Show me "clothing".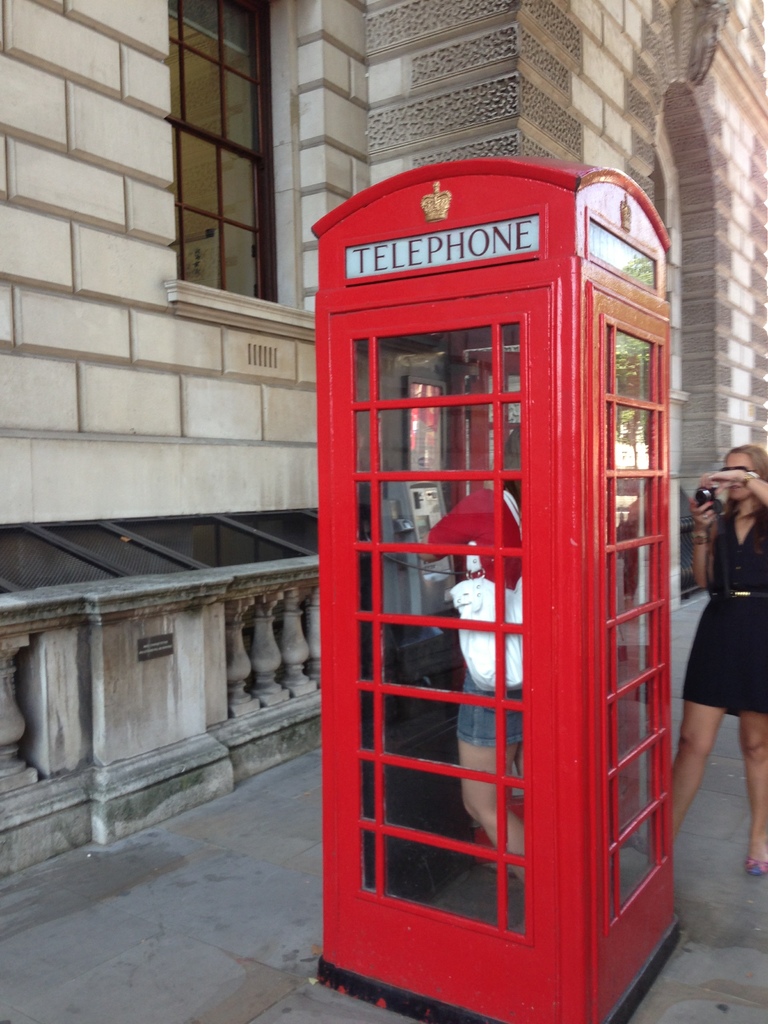
"clothing" is here: box(424, 490, 527, 751).
